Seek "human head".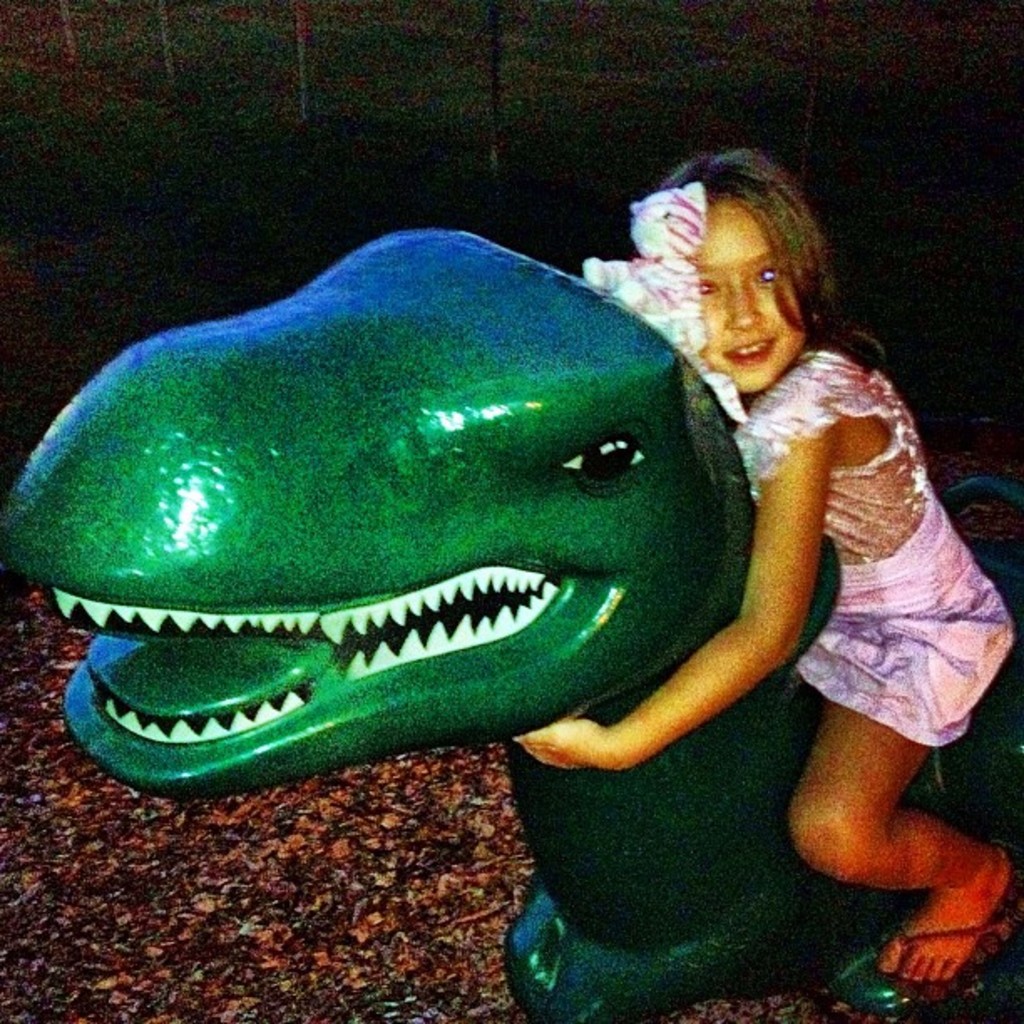
crop(639, 177, 855, 430).
